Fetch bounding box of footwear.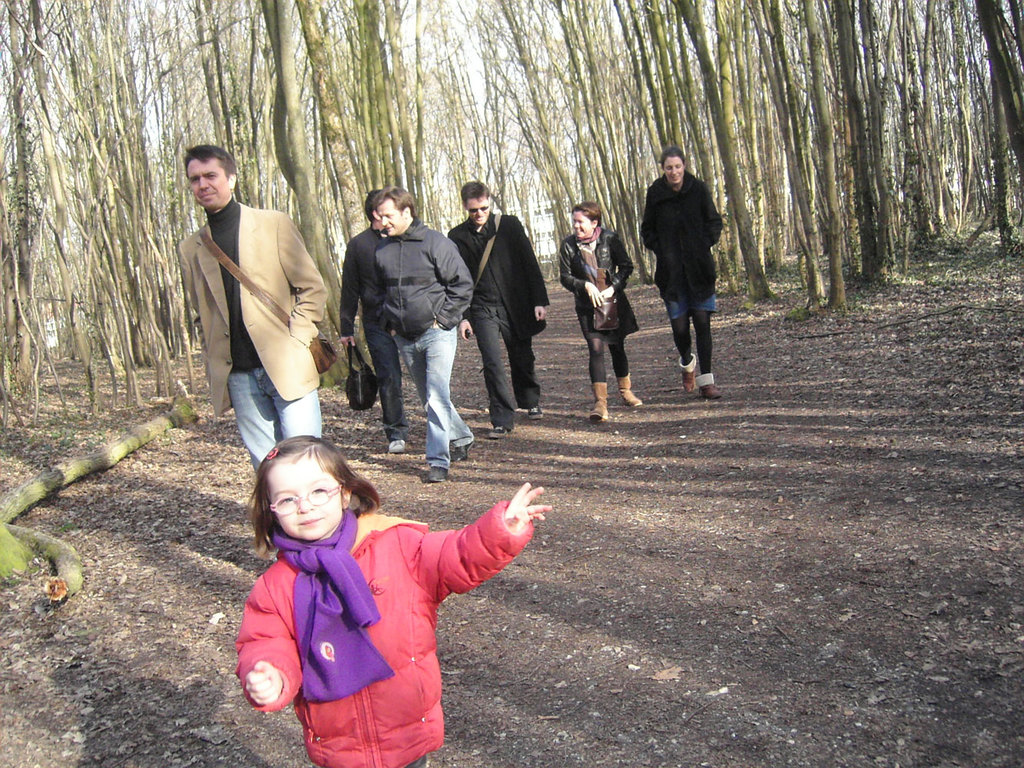
Bbox: {"x1": 700, "y1": 362, "x2": 722, "y2": 400}.
